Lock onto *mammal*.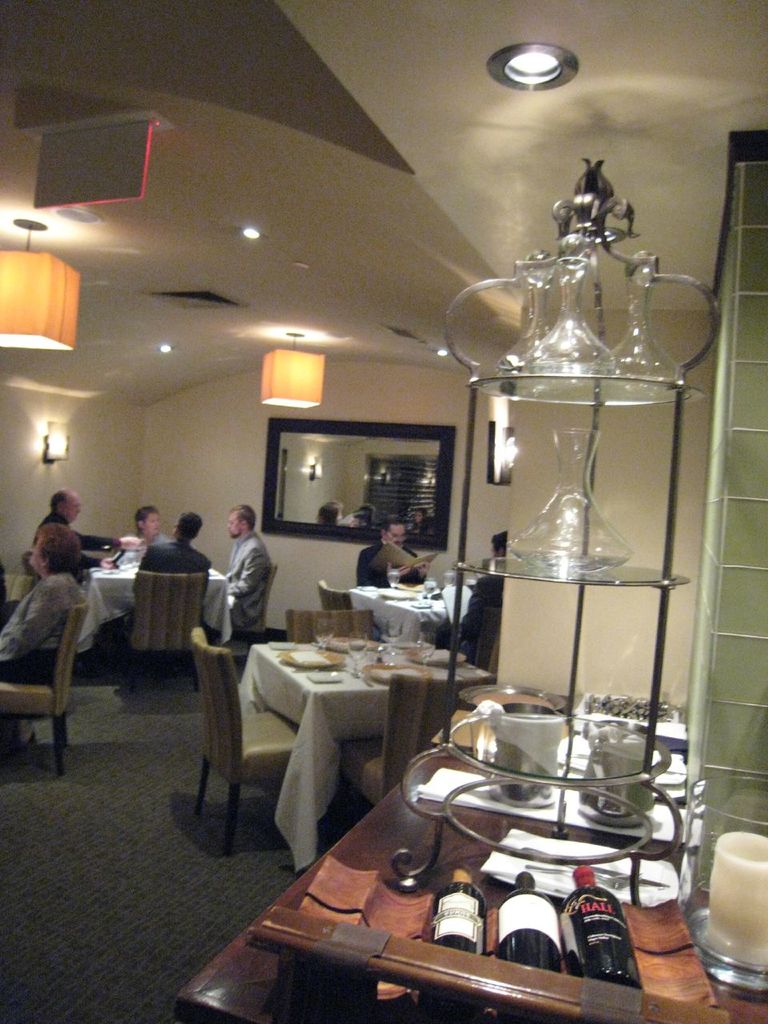
Locked: [x1=203, y1=504, x2=281, y2=654].
